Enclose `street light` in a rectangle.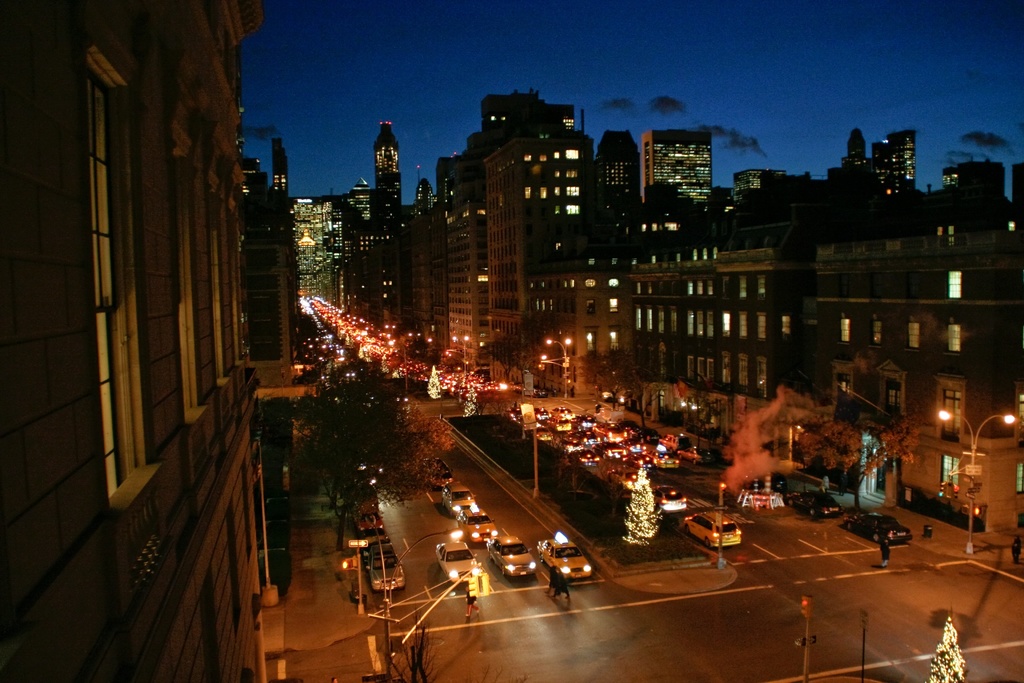
region(387, 340, 406, 392).
